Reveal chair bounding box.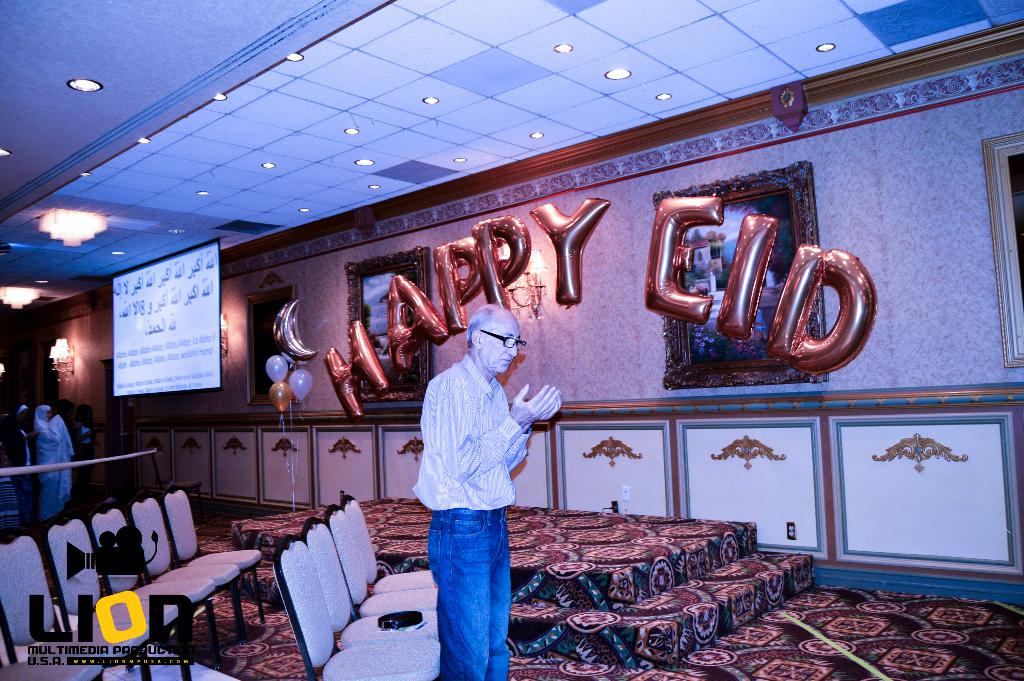
Revealed: {"x1": 157, "y1": 481, "x2": 262, "y2": 633}.
